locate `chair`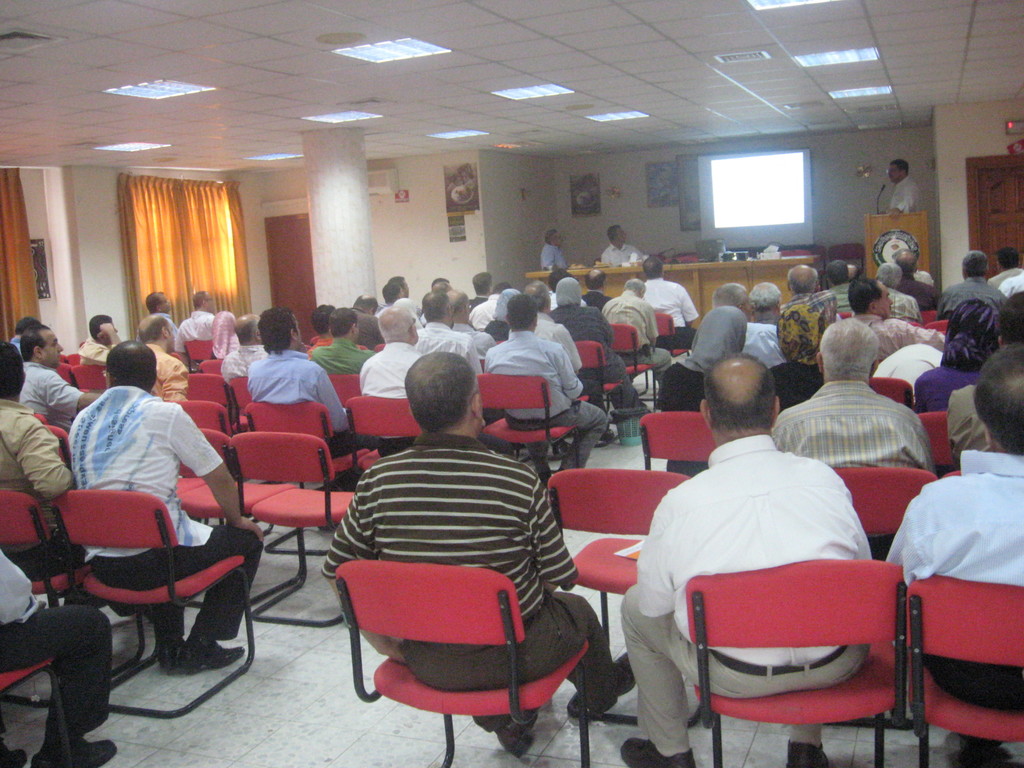
bbox(51, 492, 260, 722)
